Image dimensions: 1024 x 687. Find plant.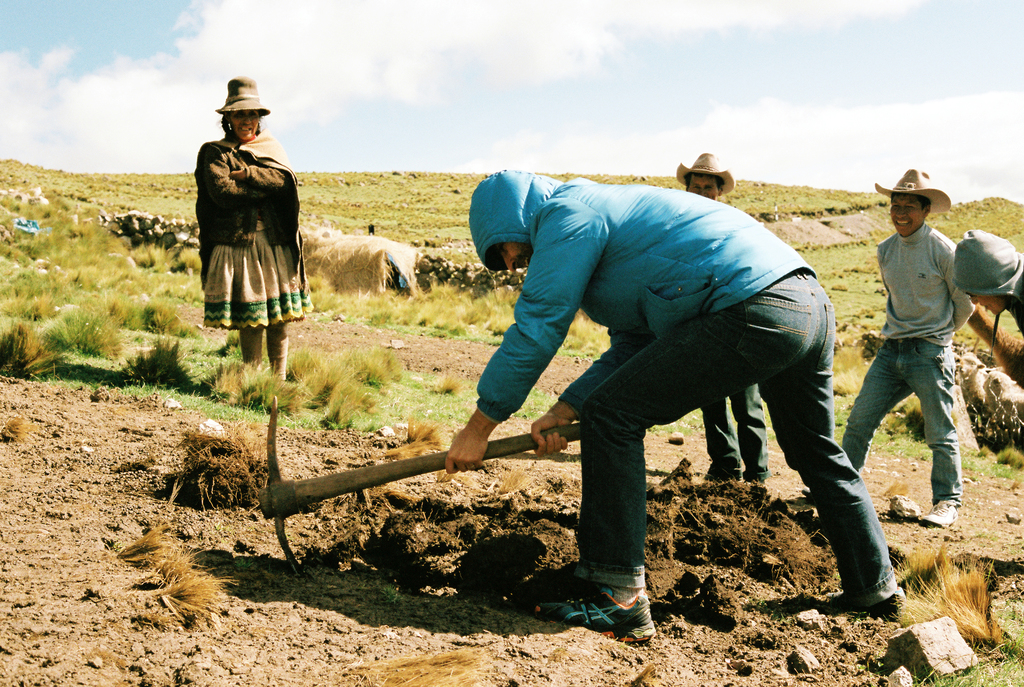
box(49, 308, 116, 359).
